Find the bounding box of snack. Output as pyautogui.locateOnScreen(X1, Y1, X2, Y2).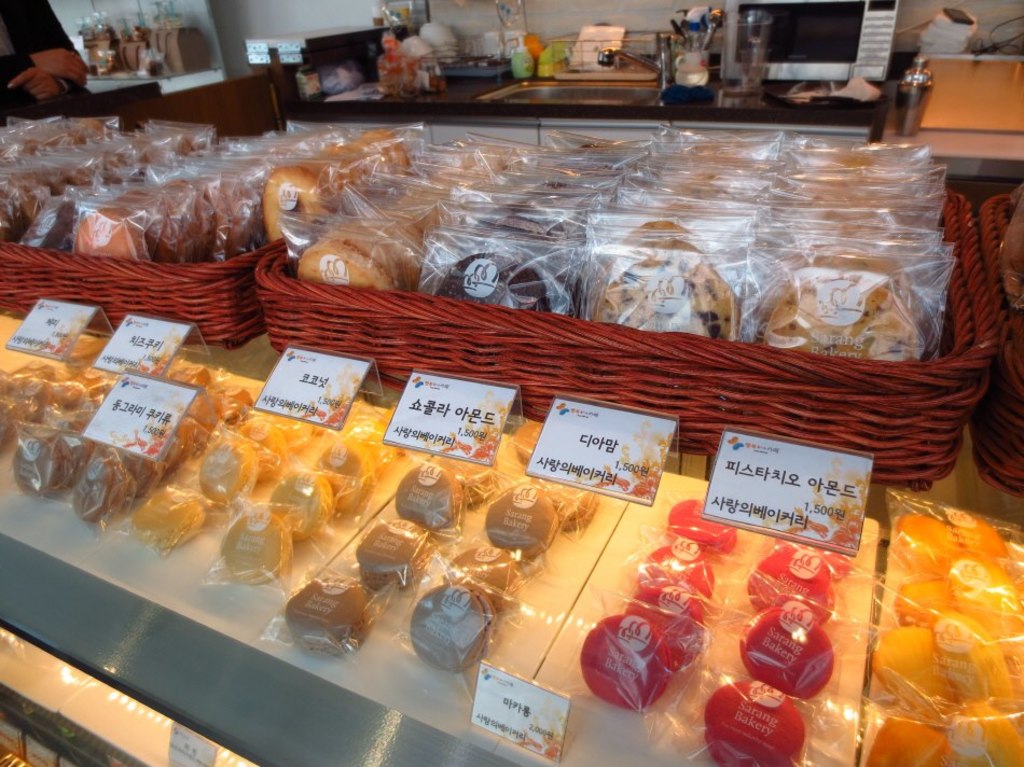
pyautogui.locateOnScreen(350, 524, 418, 591).
